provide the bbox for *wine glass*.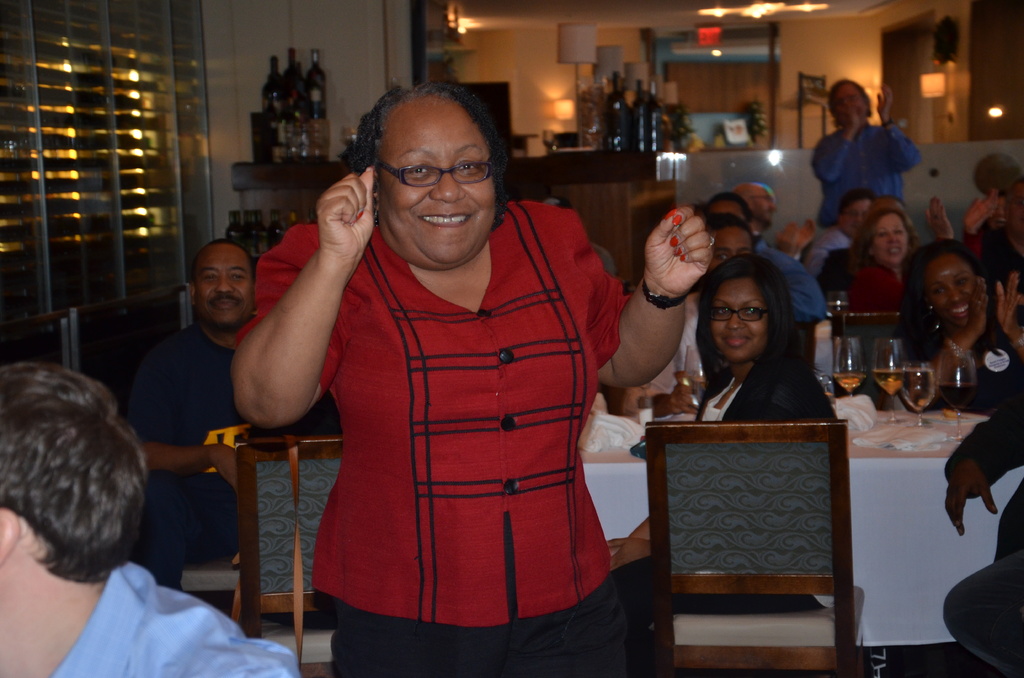
rect(934, 357, 982, 436).
